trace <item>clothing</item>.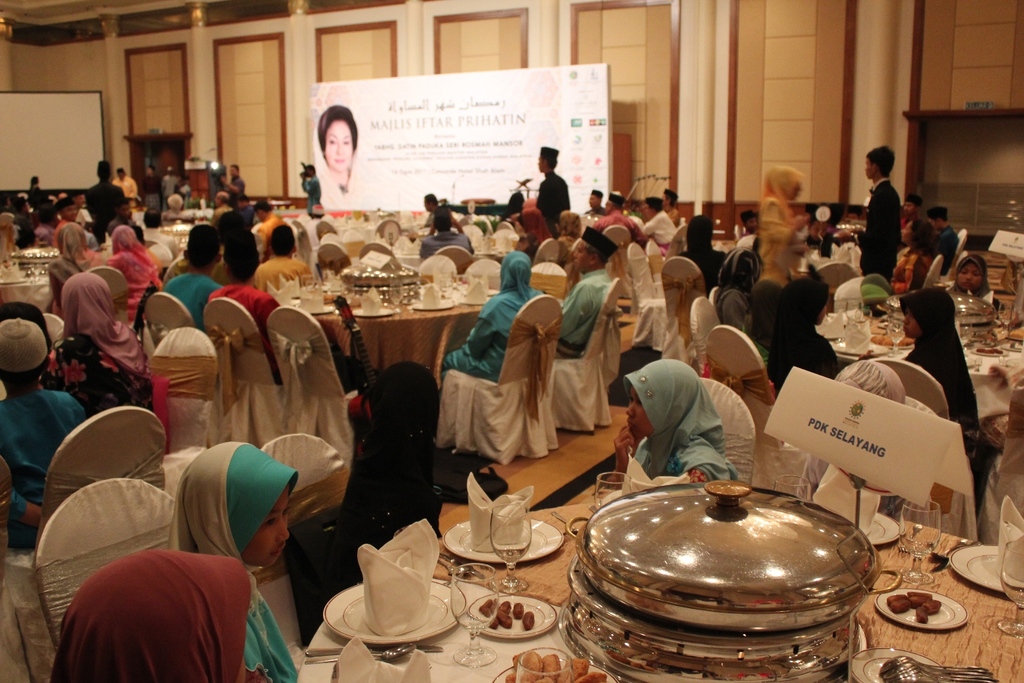
Traced to [left=857, top=179, right=902, bottom=279].
